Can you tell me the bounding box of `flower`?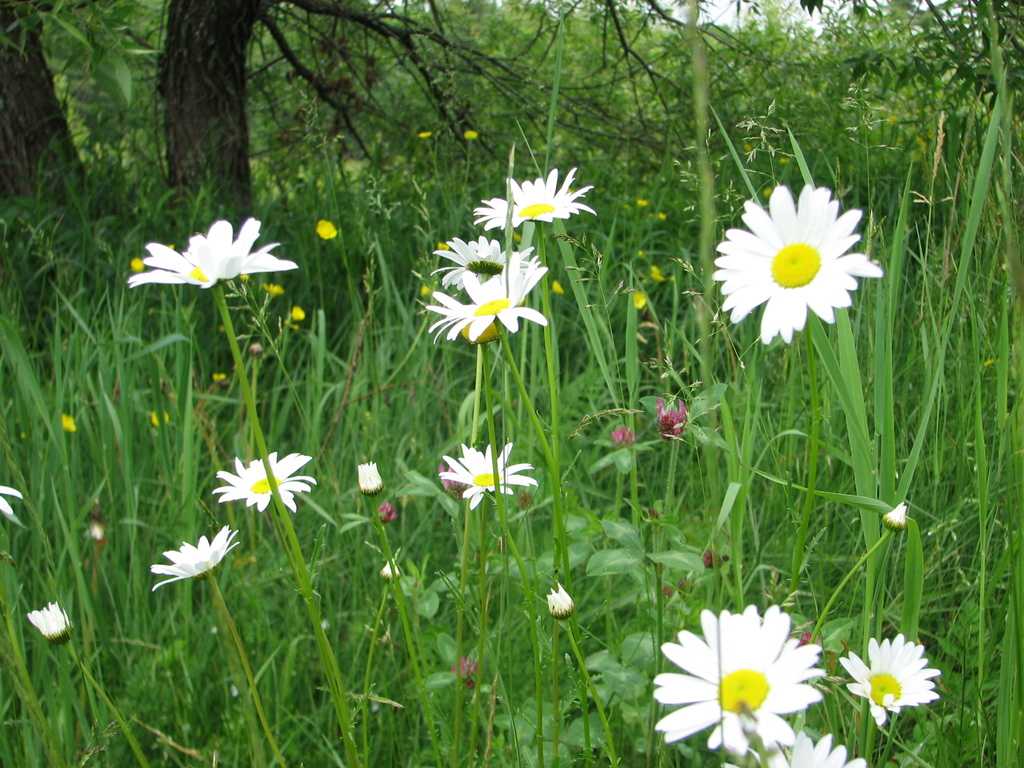
crop(60, 412, 77, 433).
